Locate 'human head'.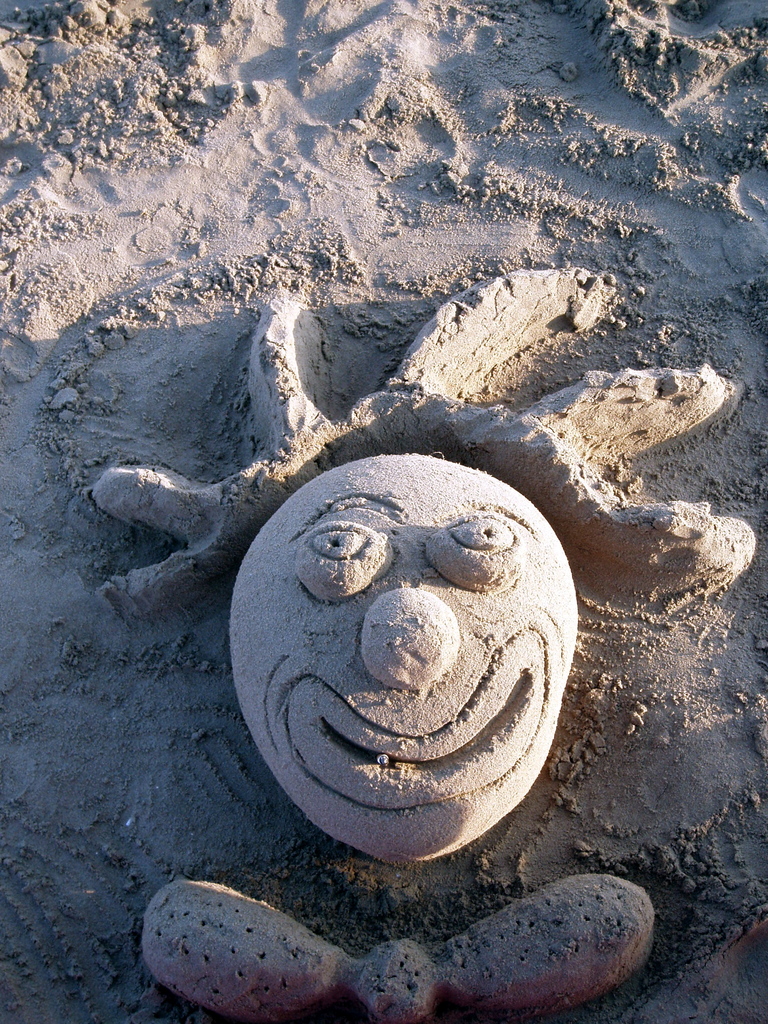
Bounding box: <bbox>212, 383, 592, 852</bbox>.
